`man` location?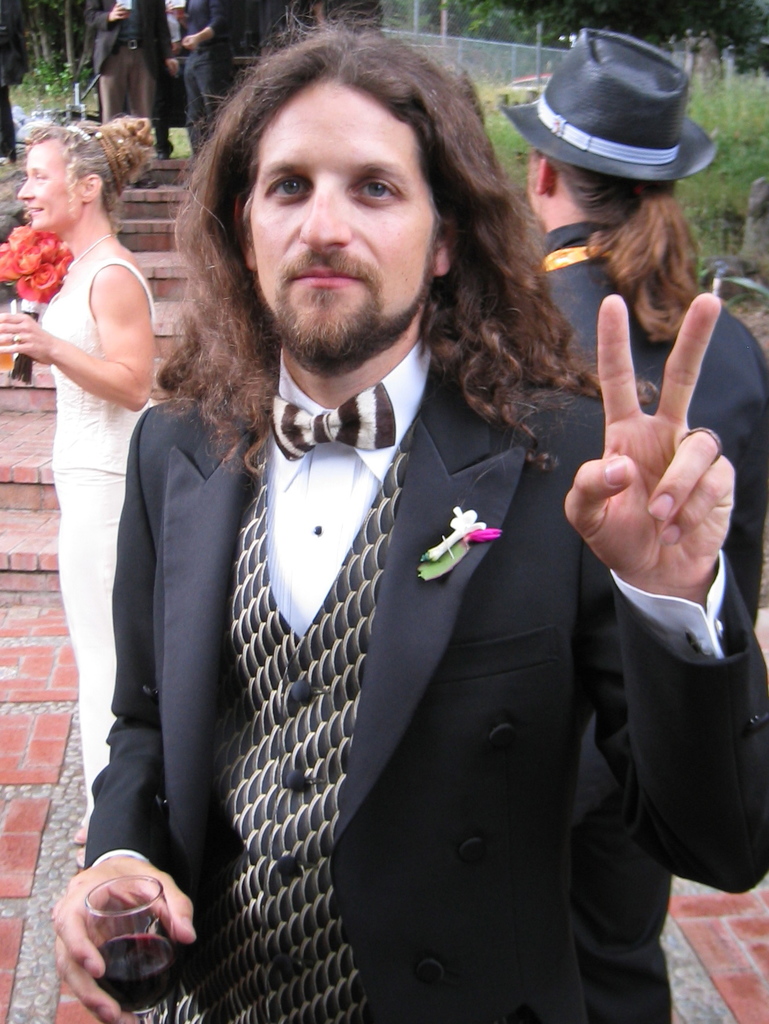
bbox(89, 21, 656, 1023)
